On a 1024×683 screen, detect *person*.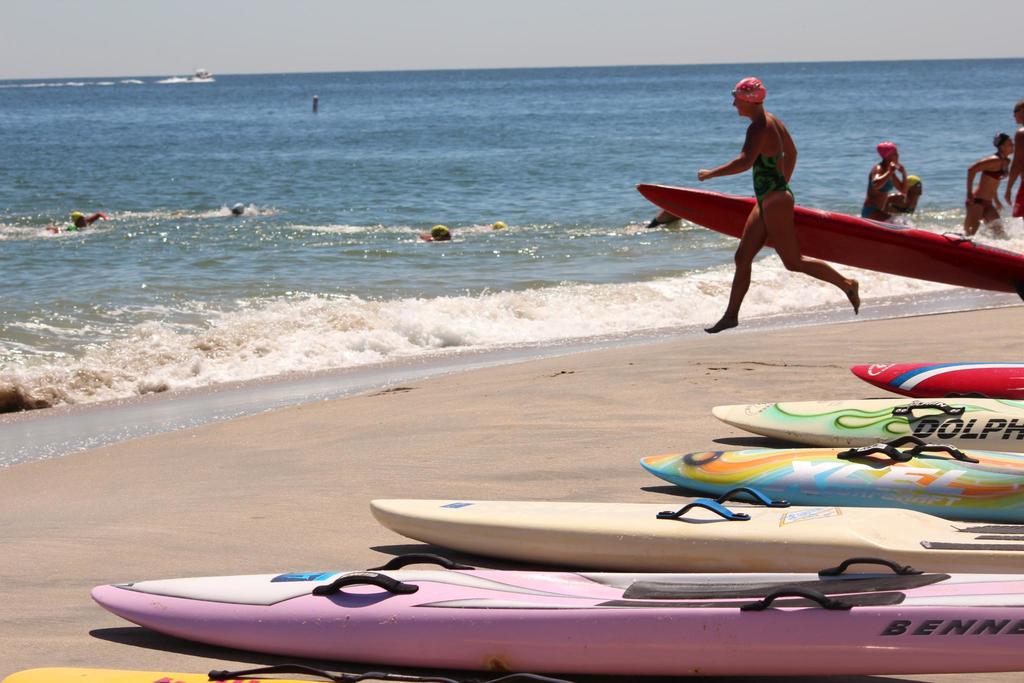
960,123,1012,247.
